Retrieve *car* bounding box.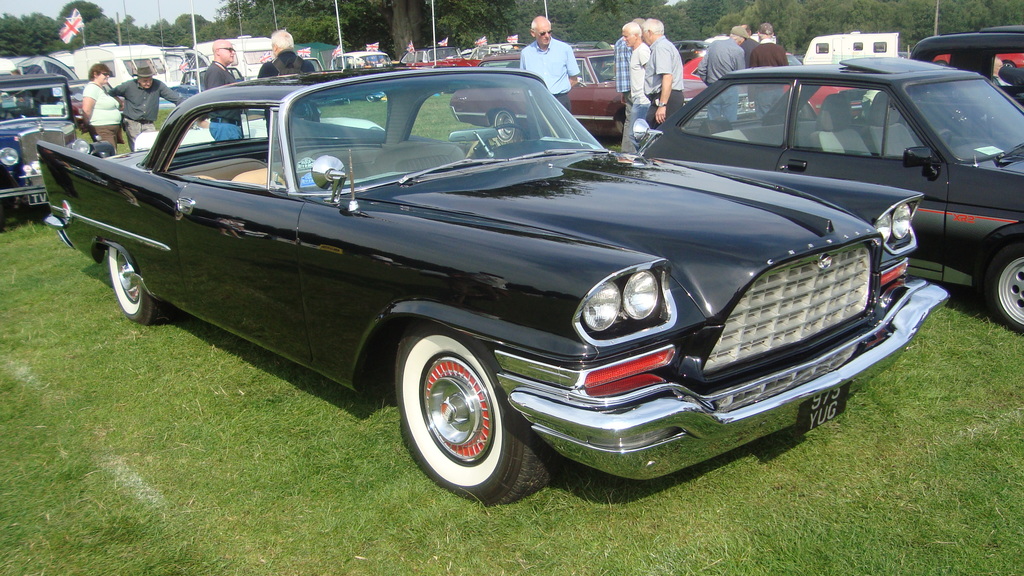
Bounding box: [x1=447, y1=46, x2=755, y2=146].
